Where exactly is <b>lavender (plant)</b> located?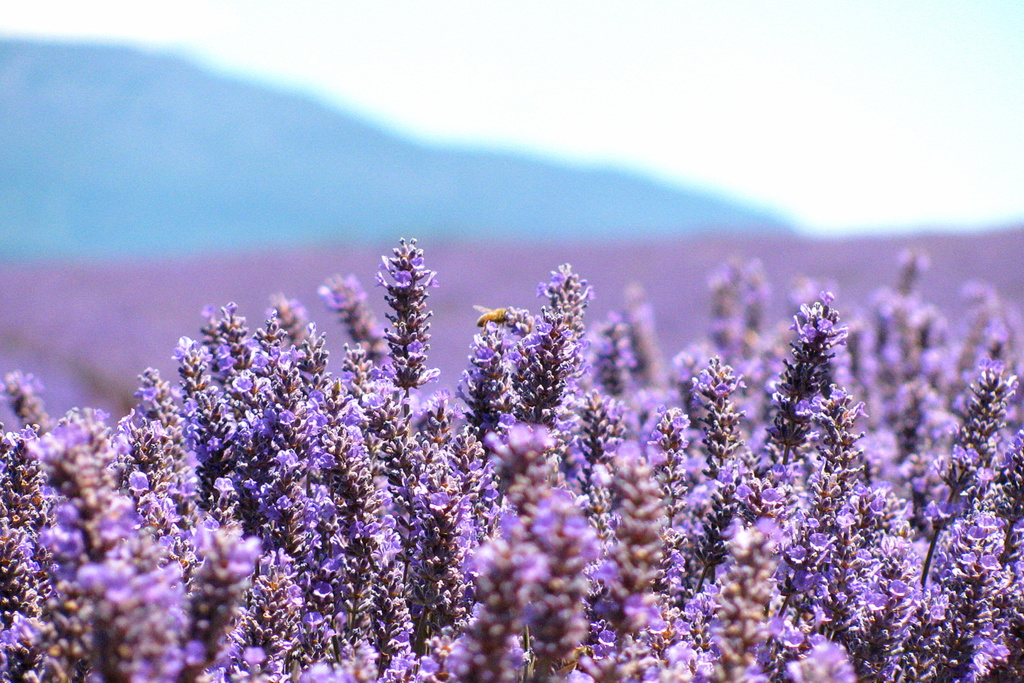
Its bounding box is (595, 305, 641, 384).
